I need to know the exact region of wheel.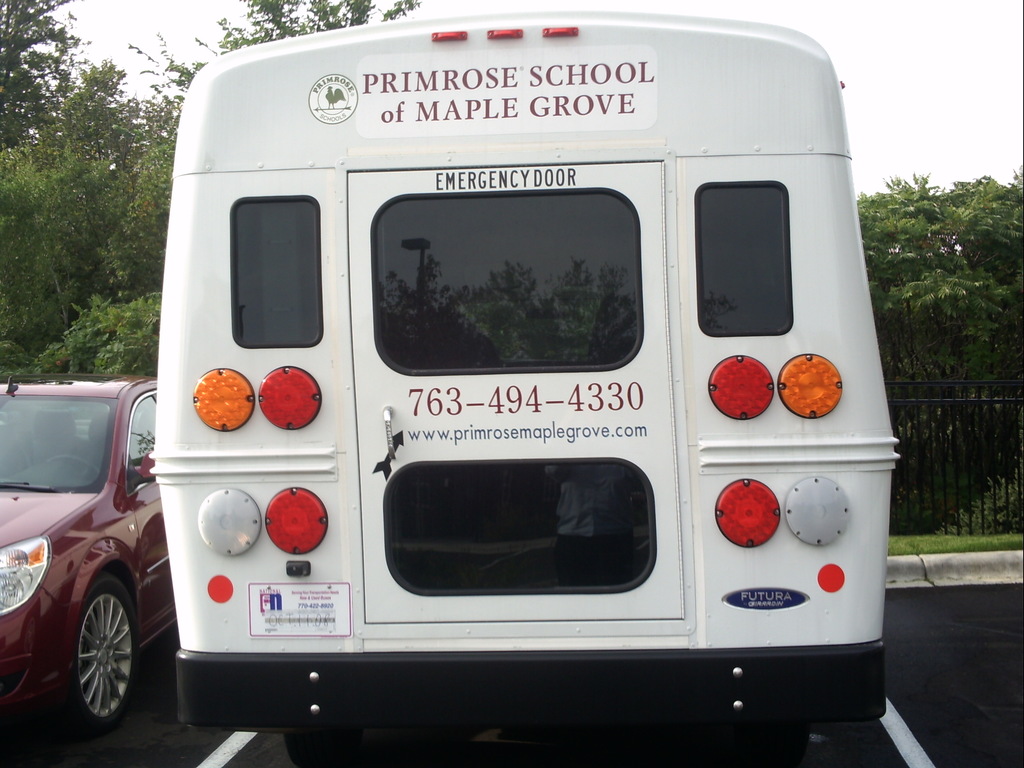
Region: bbox(284, 723, 365, 767).
